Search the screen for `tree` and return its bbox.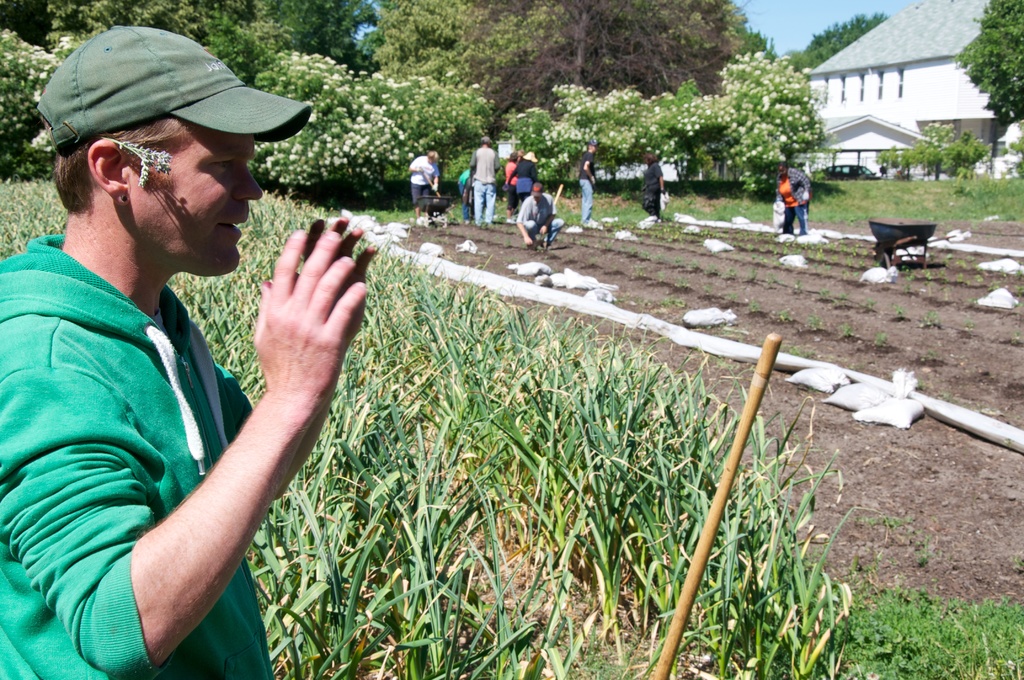
Found: [left=717, top=36, right=845, bottom=182].
